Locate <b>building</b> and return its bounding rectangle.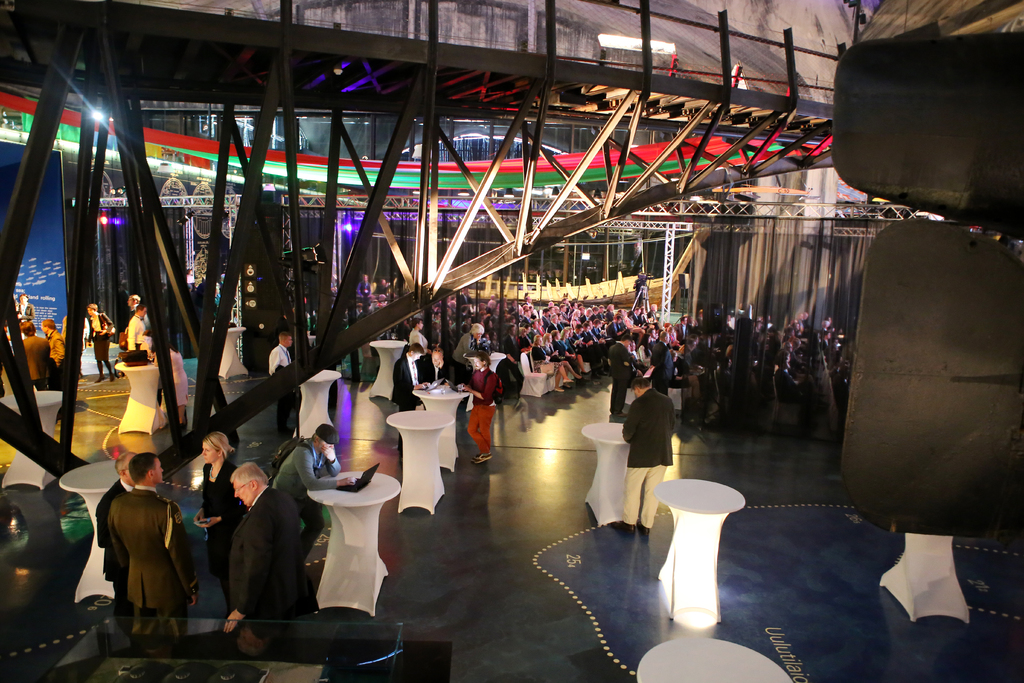
0, 0, 1023, 682.
